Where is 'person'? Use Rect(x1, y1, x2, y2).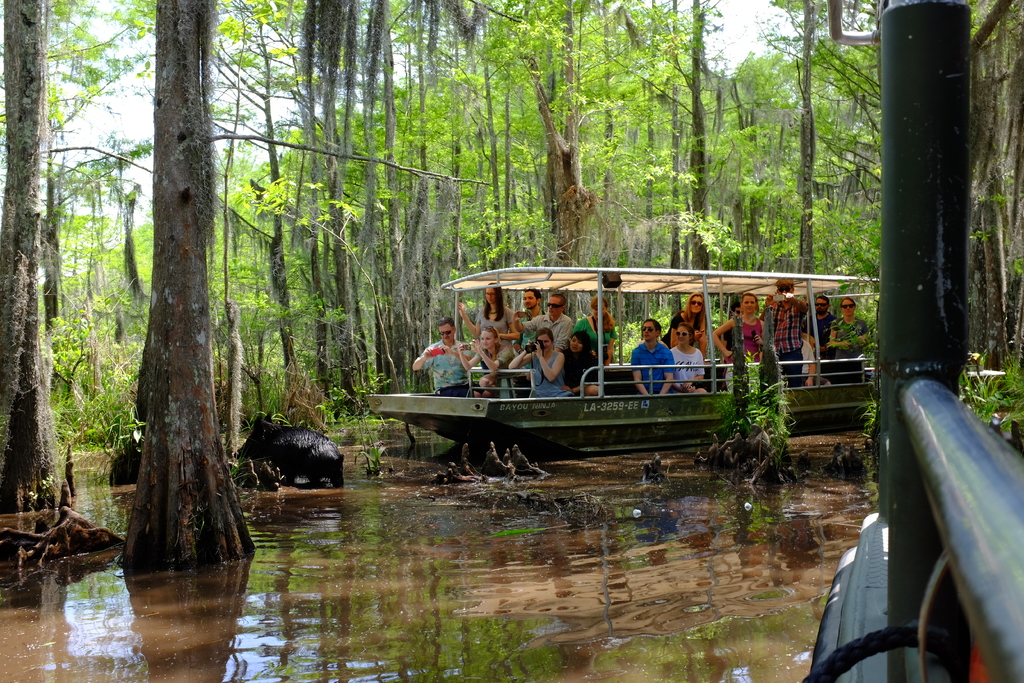
Rect(561, 331, 604, 395).
